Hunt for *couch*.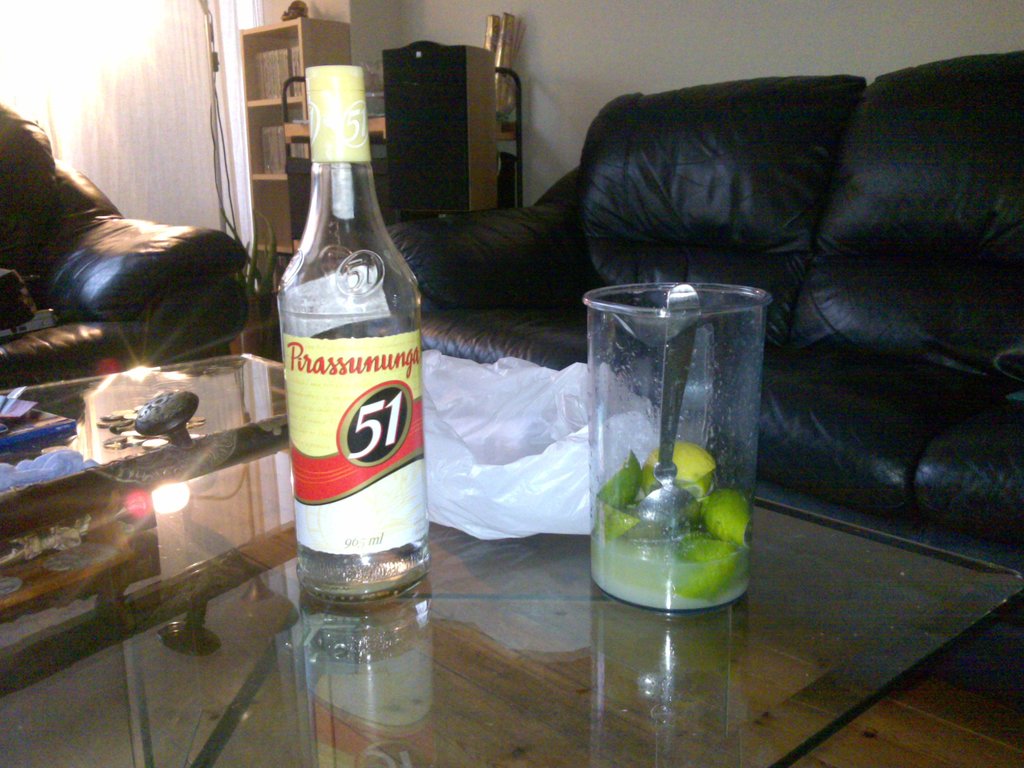
Hunted down at locate(443, 48, 968, 639).
